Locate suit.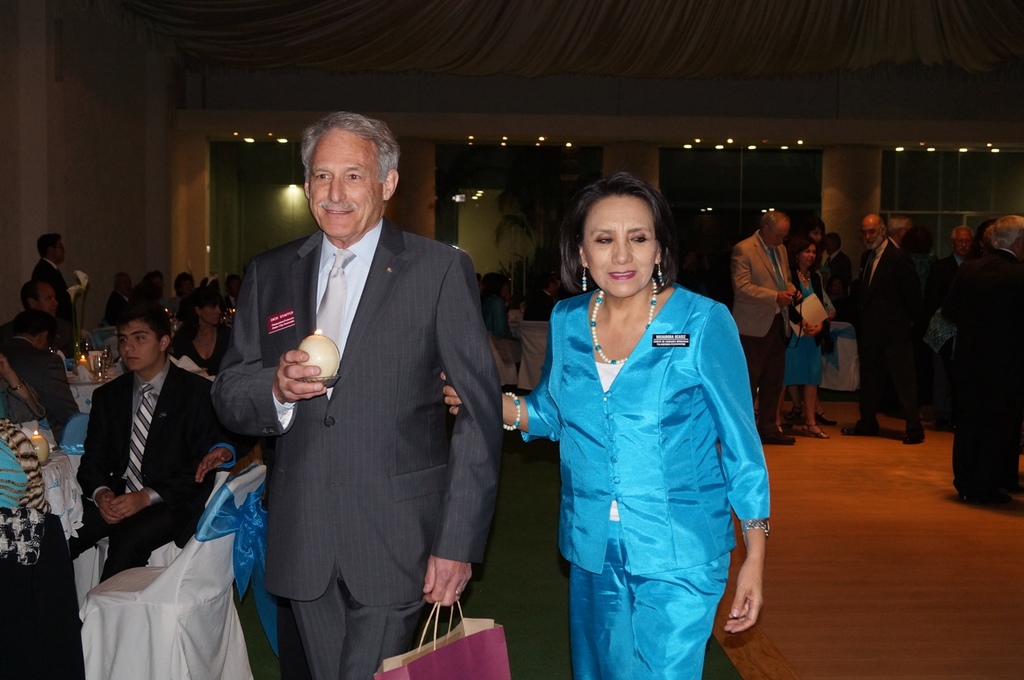
Bounding box: [28,258,75,345].
